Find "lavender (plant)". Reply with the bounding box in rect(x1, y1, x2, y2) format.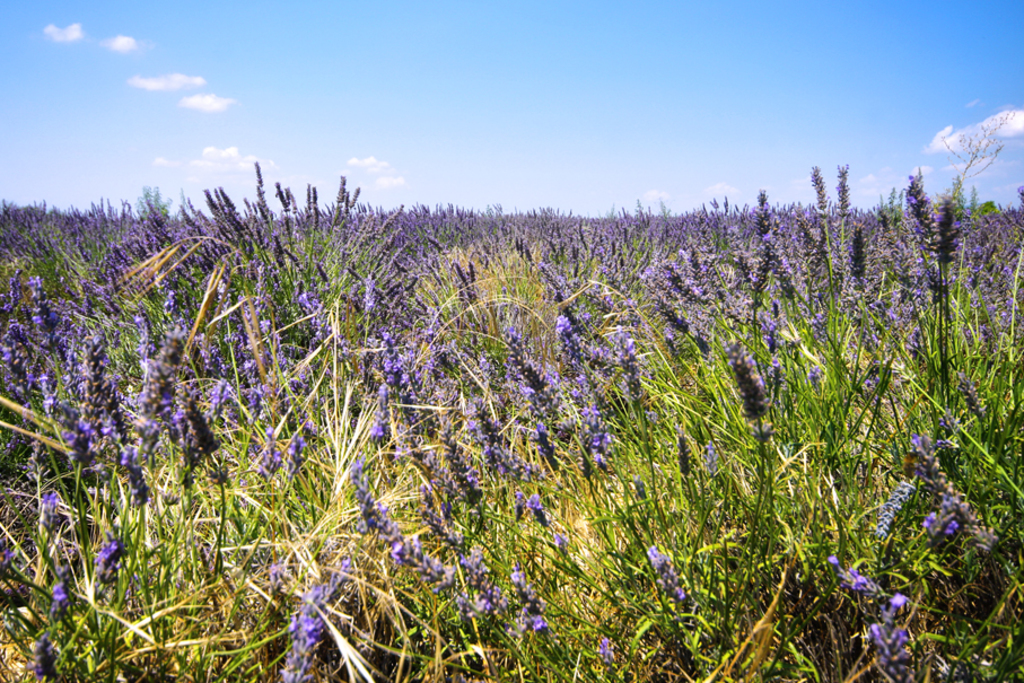
rect(513, 554, 564, 640).
